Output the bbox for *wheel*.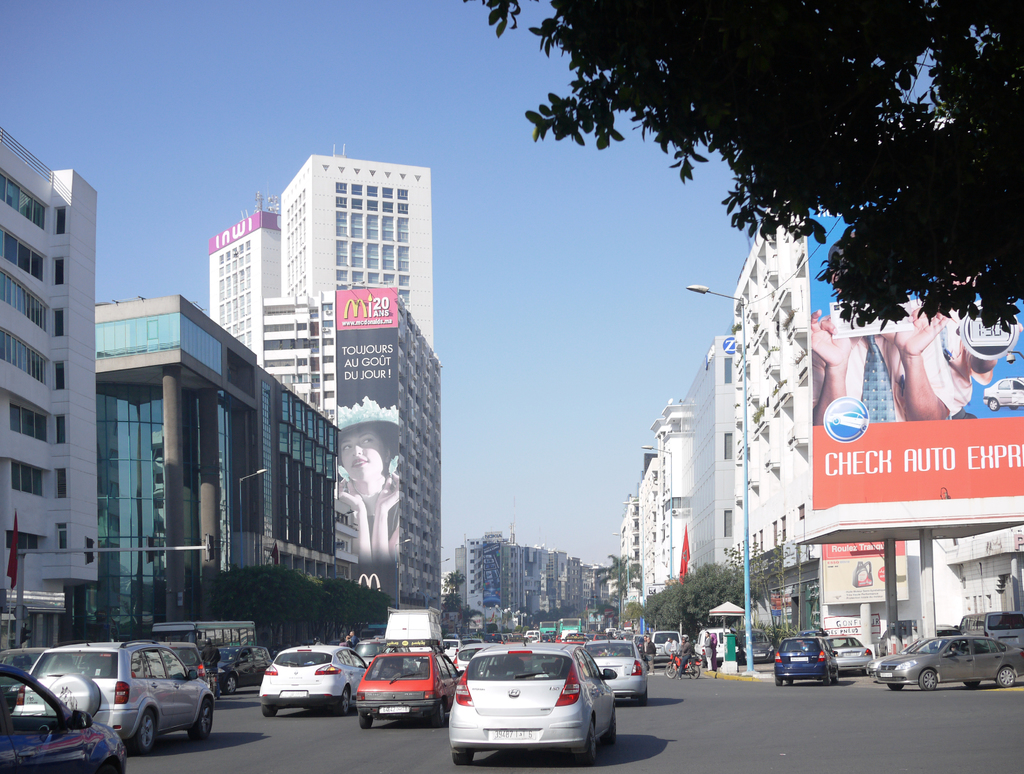
crop(831, 669, 840, 684).
